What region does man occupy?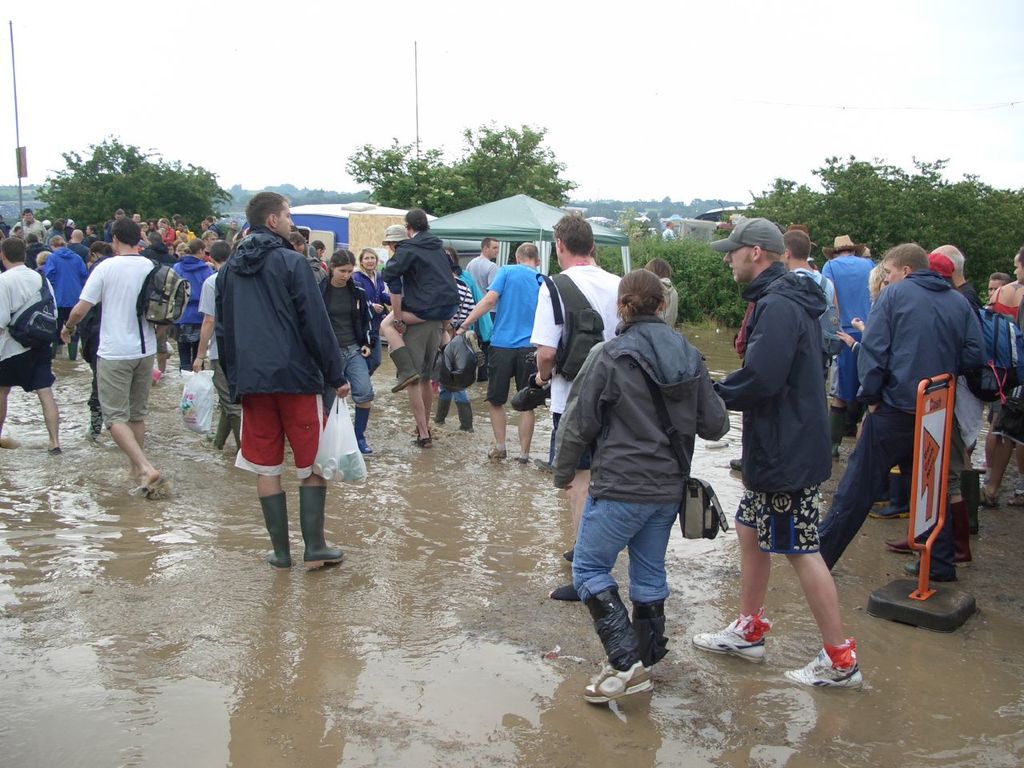
box(926, 246, 982, 314).
